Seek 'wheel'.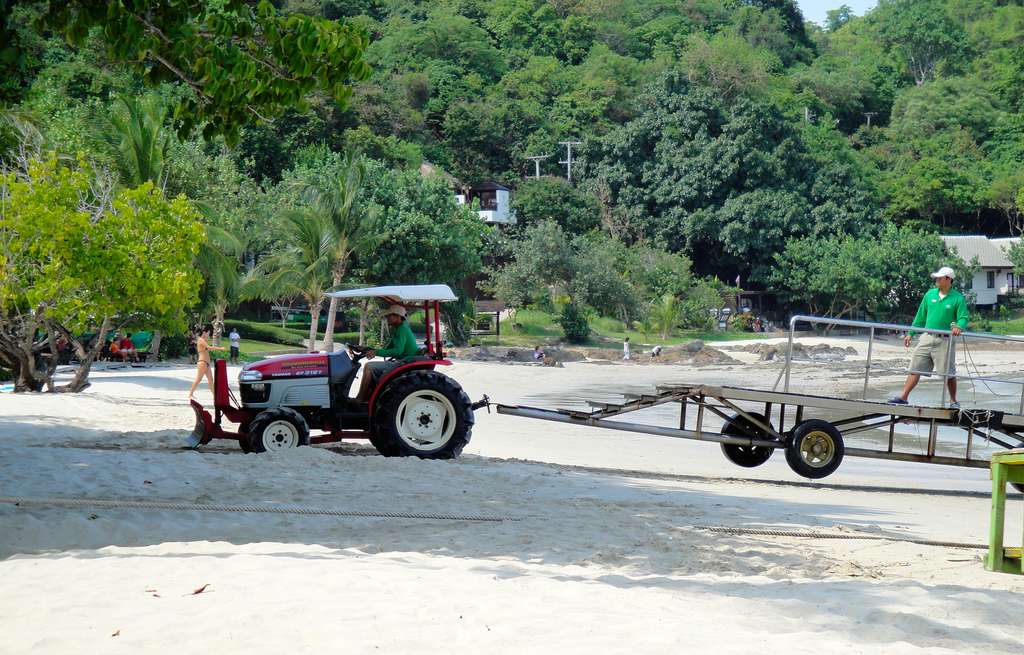
(x1=785, y1=418, x2=845, y2=478).
